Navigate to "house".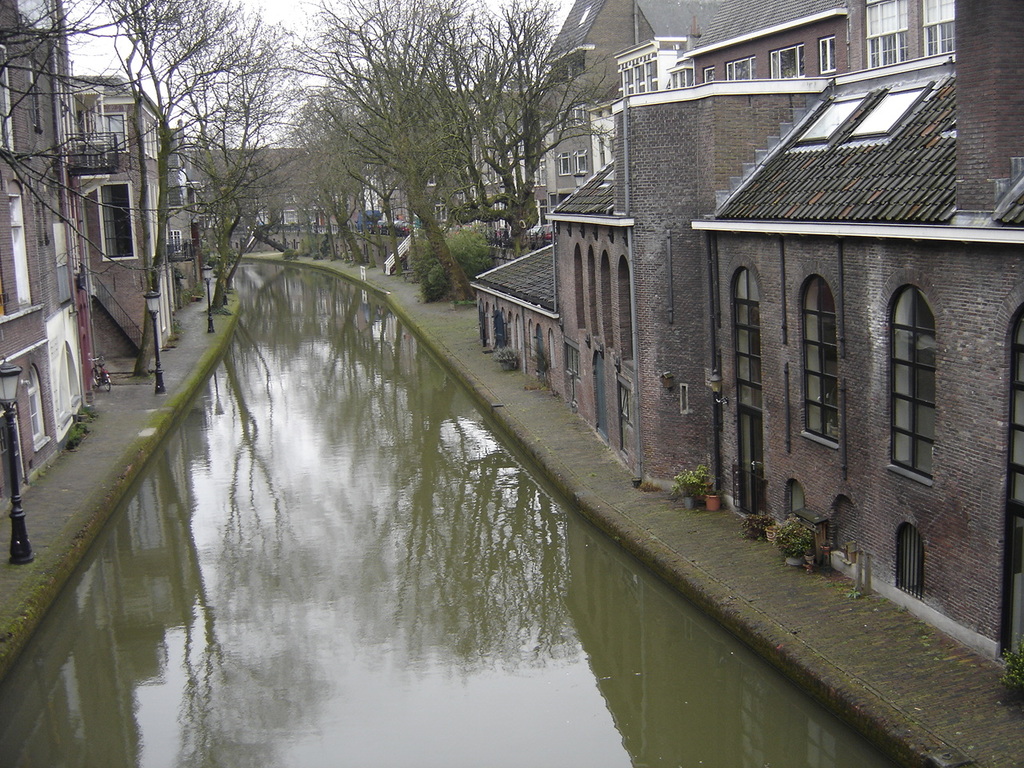
Navigation target: {"x1": 460, "y1": 0, "x2": 1023, "y2": 698}.
